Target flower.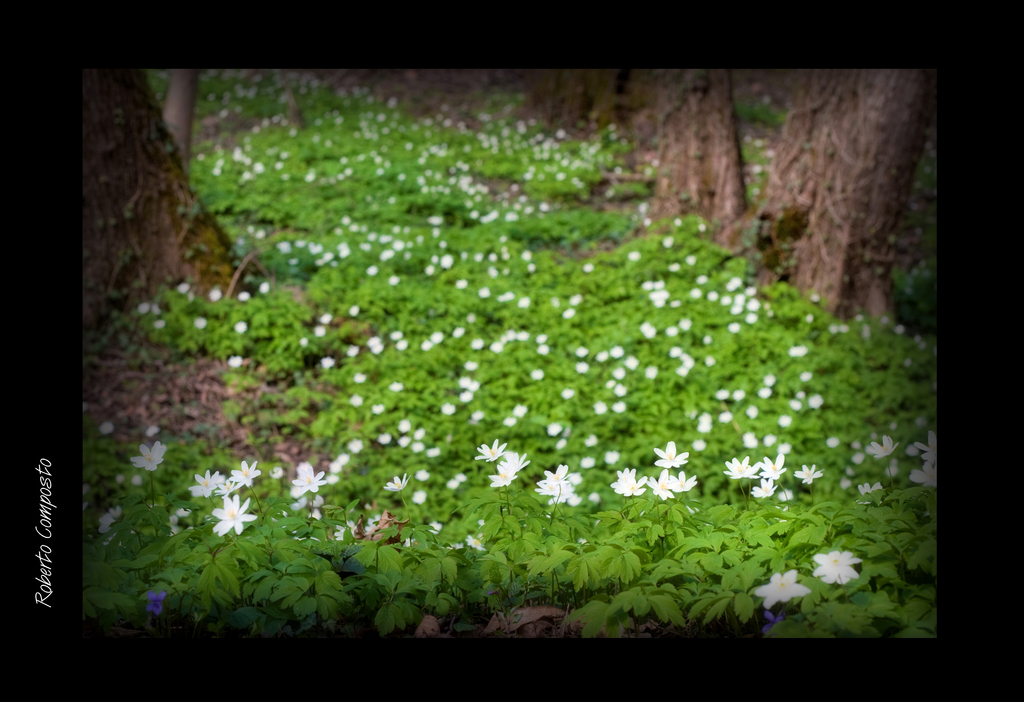
Target region: {"left": 858, "top": 479, "right": 881, "bottom": 503}.
